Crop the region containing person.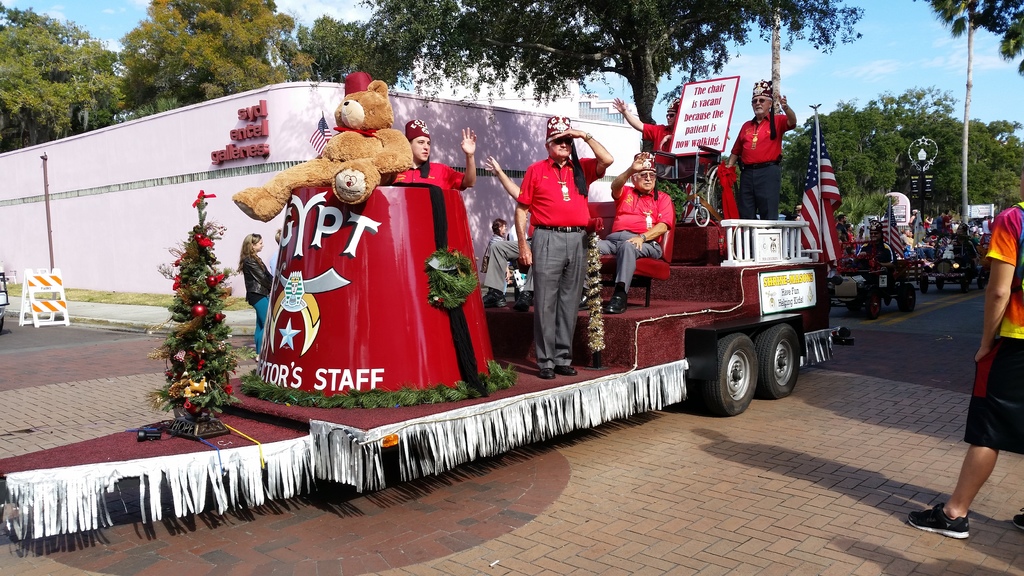
Crop region: [left=390, top=118, right=476, bottom=184].
